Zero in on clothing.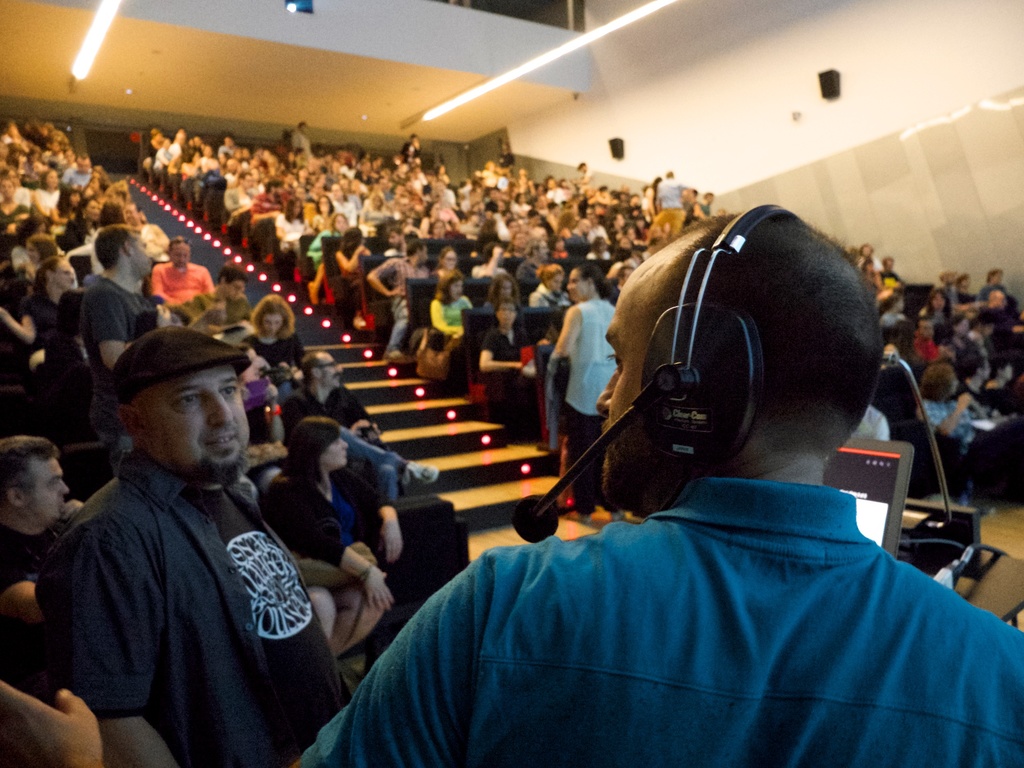
Zeroed in: bbox=[20, 276, 92, 388].
